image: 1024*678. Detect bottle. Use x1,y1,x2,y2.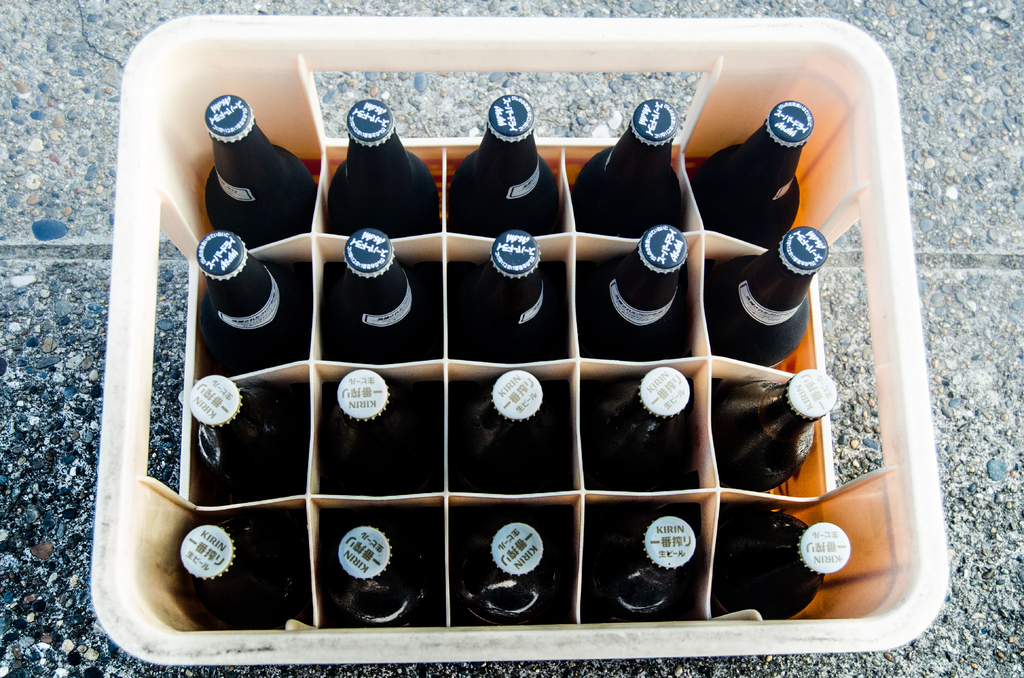
465,523,548,629.
